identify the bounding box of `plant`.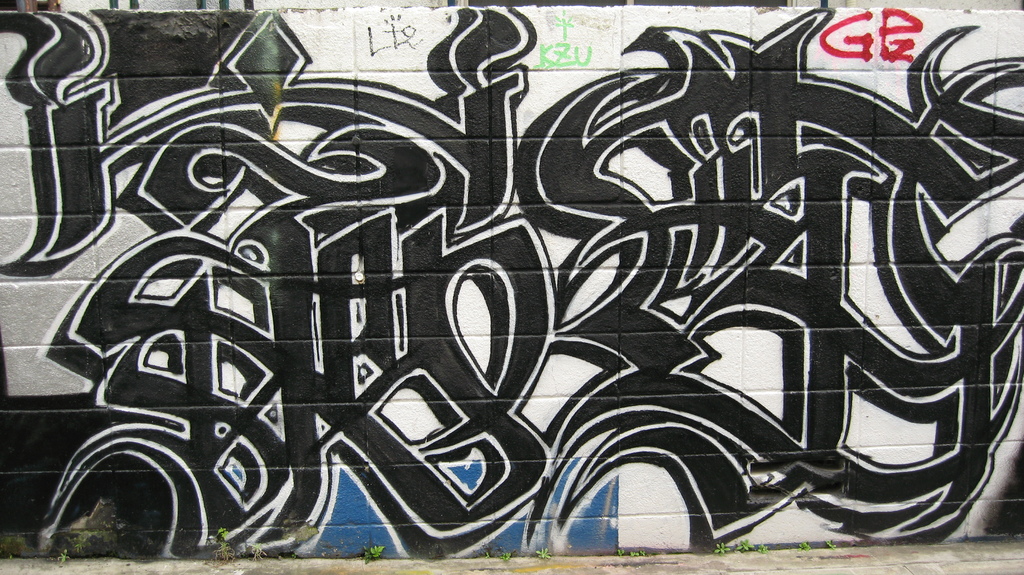
select_region(500, 550, 513, 560).
